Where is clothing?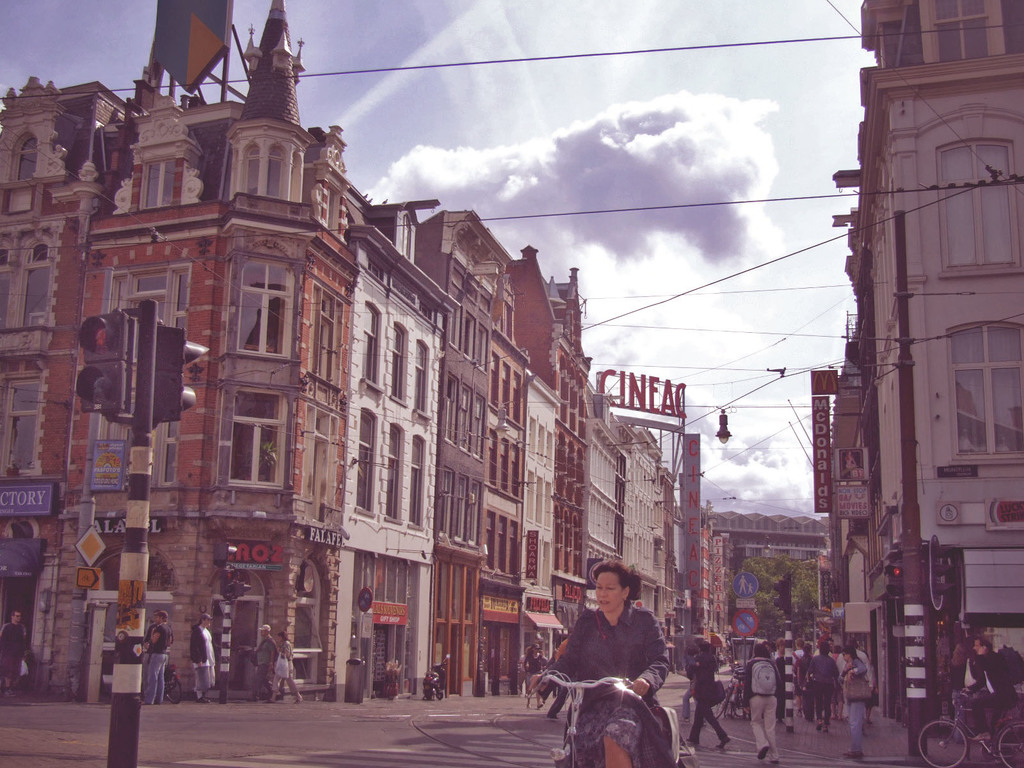
pyautogui.locateOnScreen(277, 643, 290, 689).
